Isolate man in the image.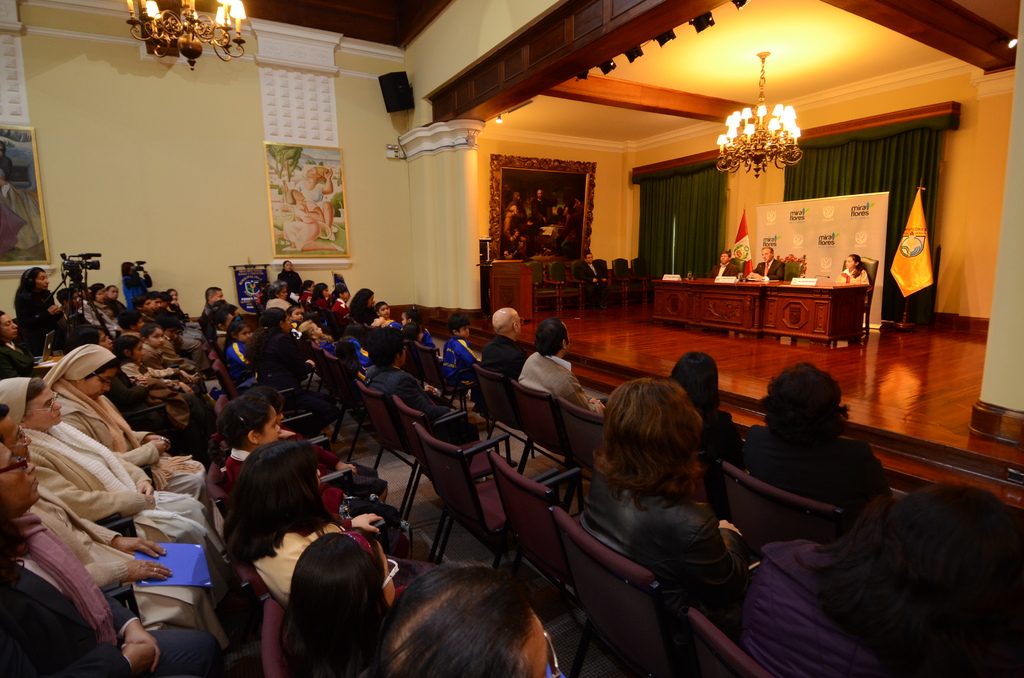
Isolated region: {"left": 521, "top": 319, "right": 603, "bottom": 413}.
